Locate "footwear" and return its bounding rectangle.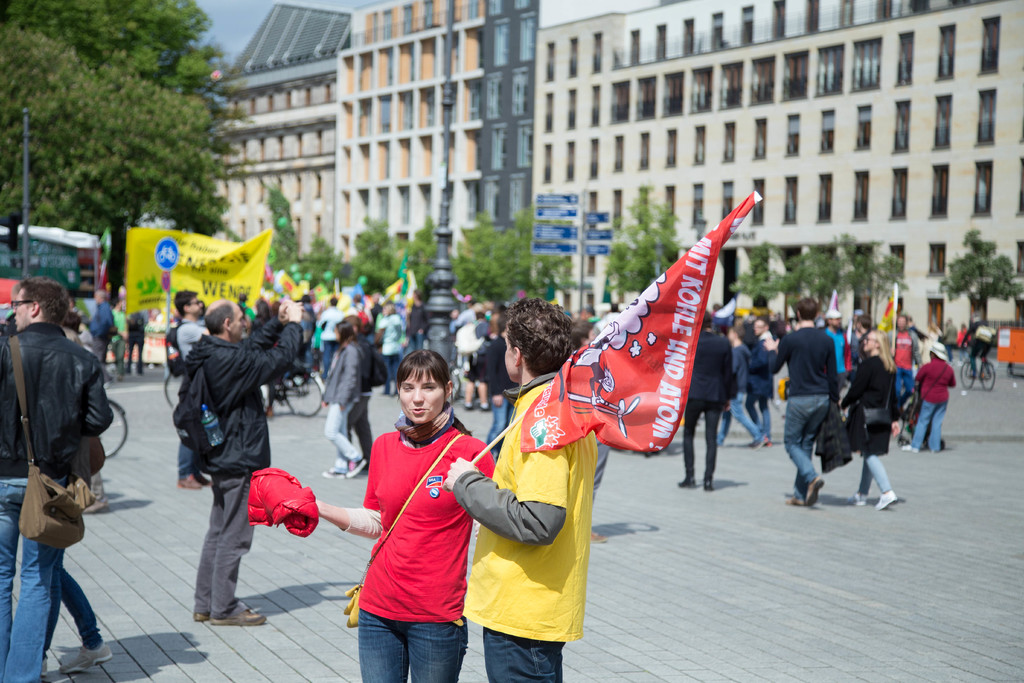
321,466,346,476.
